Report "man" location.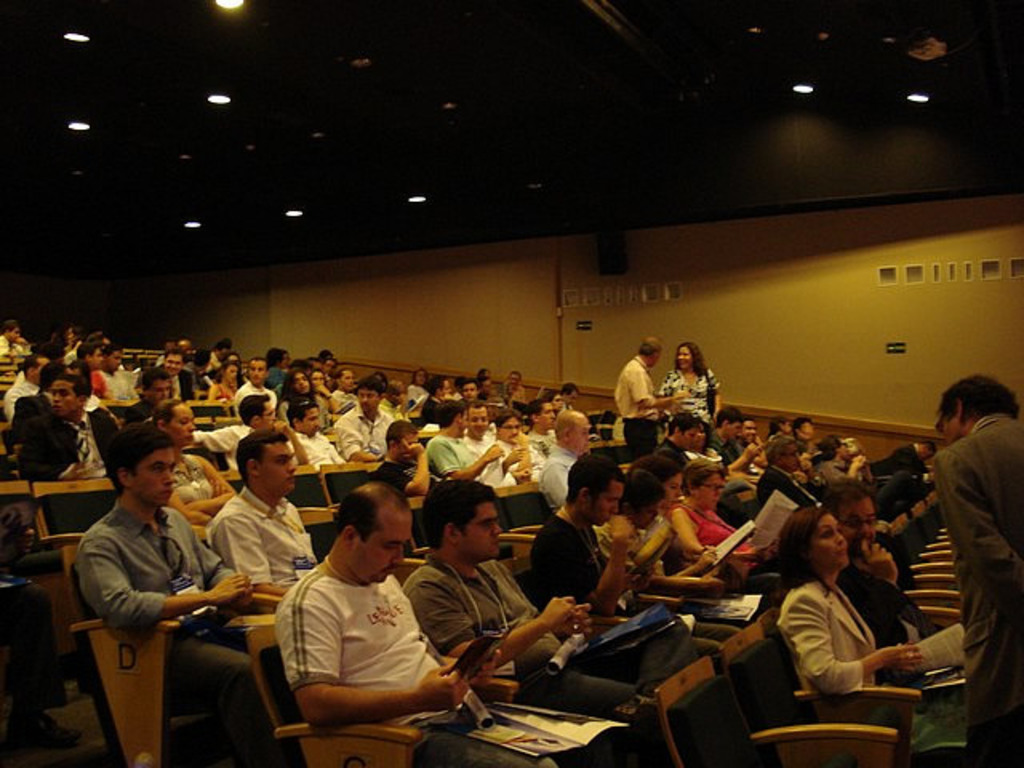
Report: BBox(232, 352, 285, 408).
